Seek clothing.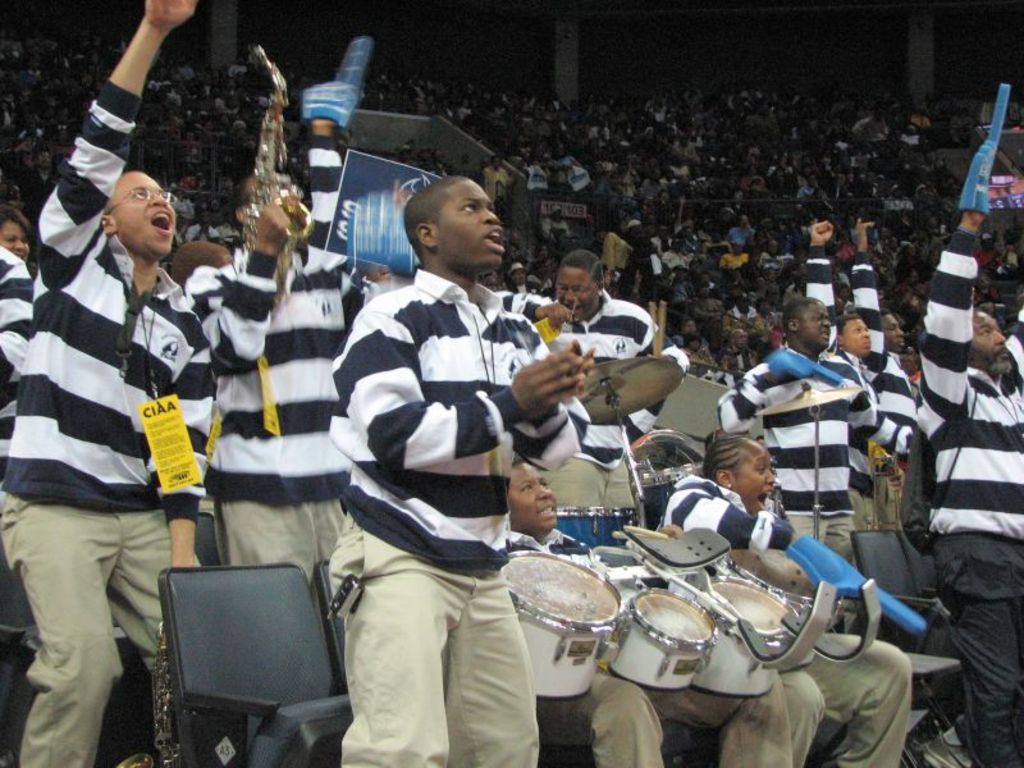
box(723, 343, 876, 556).
